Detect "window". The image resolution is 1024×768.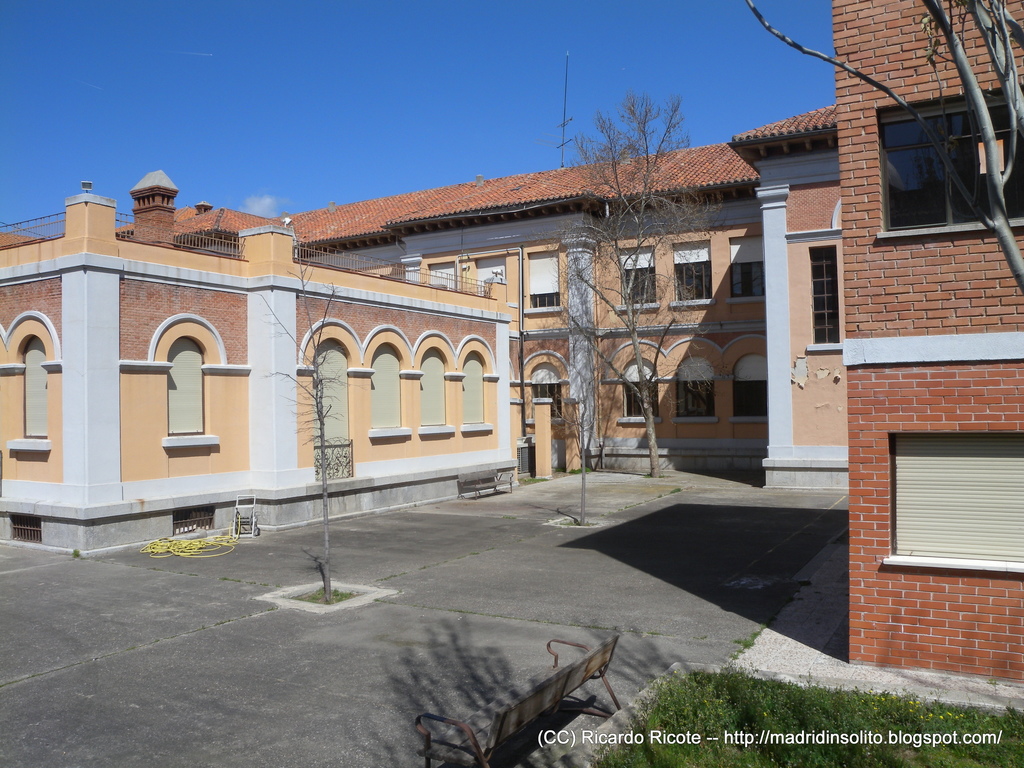
l=422, t=349, r=451, b=422.
